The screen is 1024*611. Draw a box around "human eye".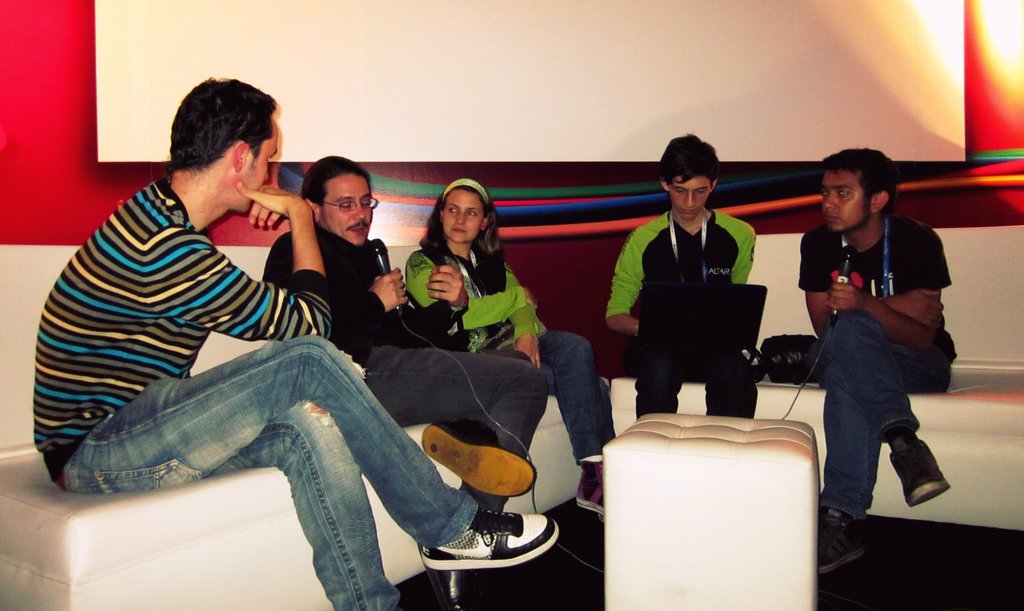
362,198,374,208.
